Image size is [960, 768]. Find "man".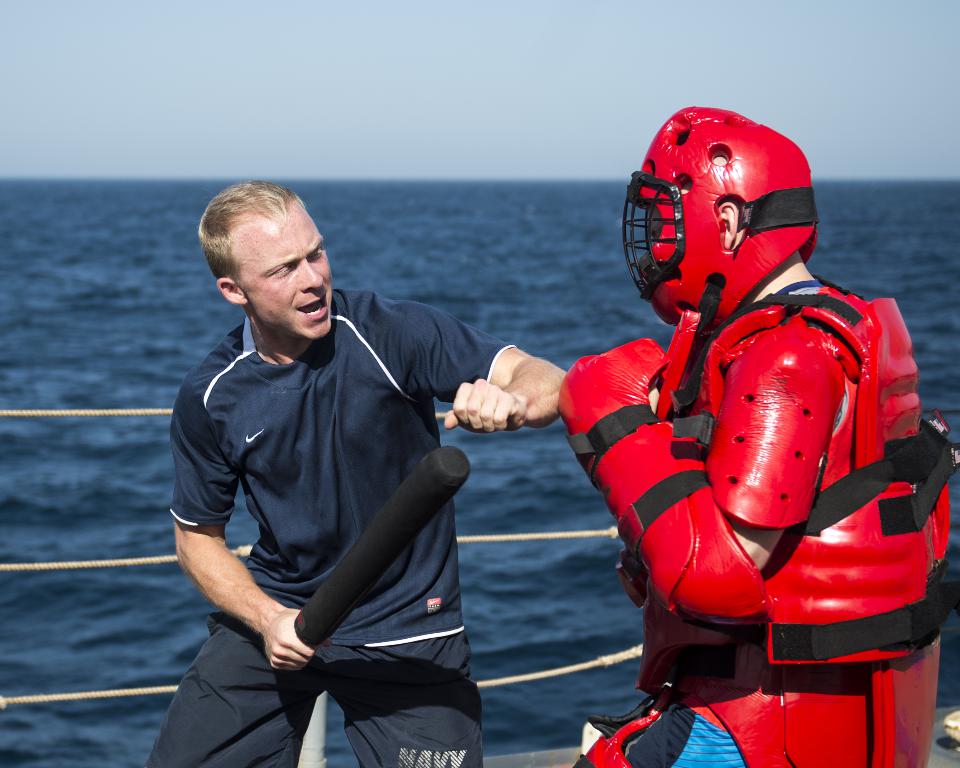
560:104:959:767.
